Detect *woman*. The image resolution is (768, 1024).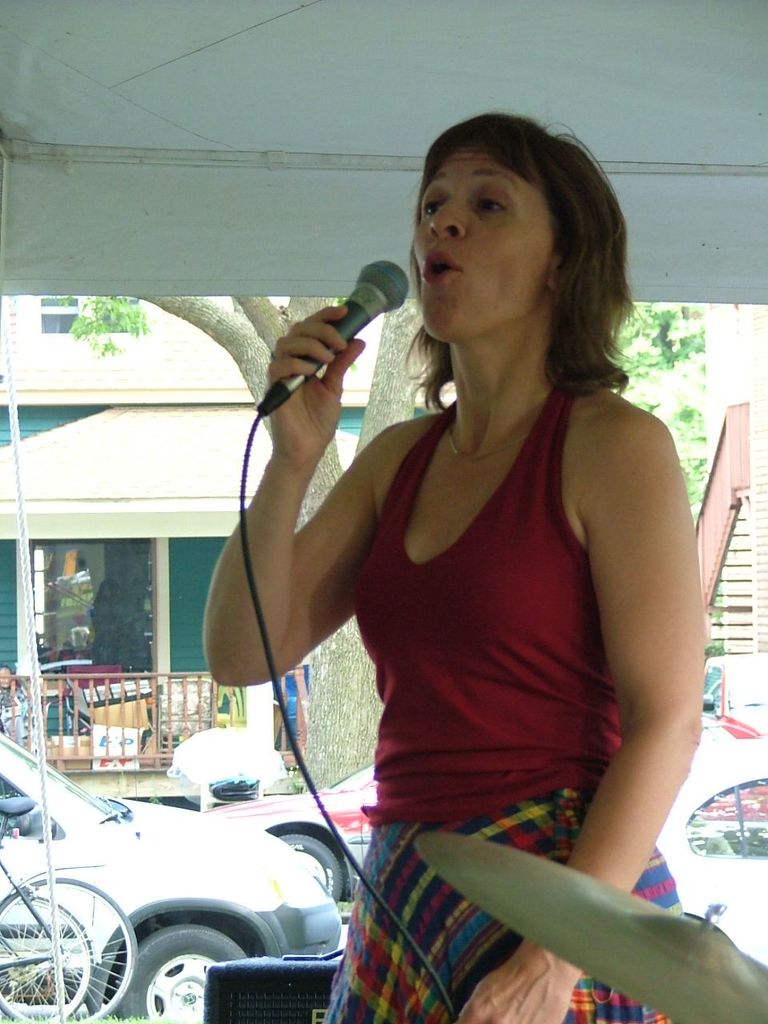
(211,111,764,1023).
